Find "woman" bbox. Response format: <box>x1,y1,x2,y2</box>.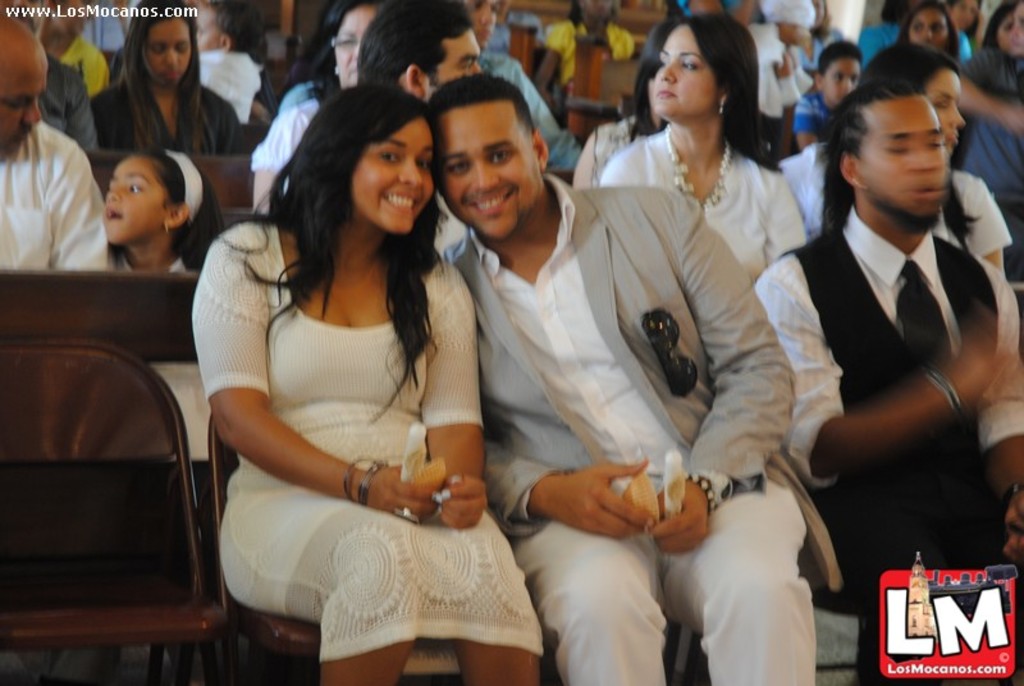
<box>193,73,503,685</box>.
